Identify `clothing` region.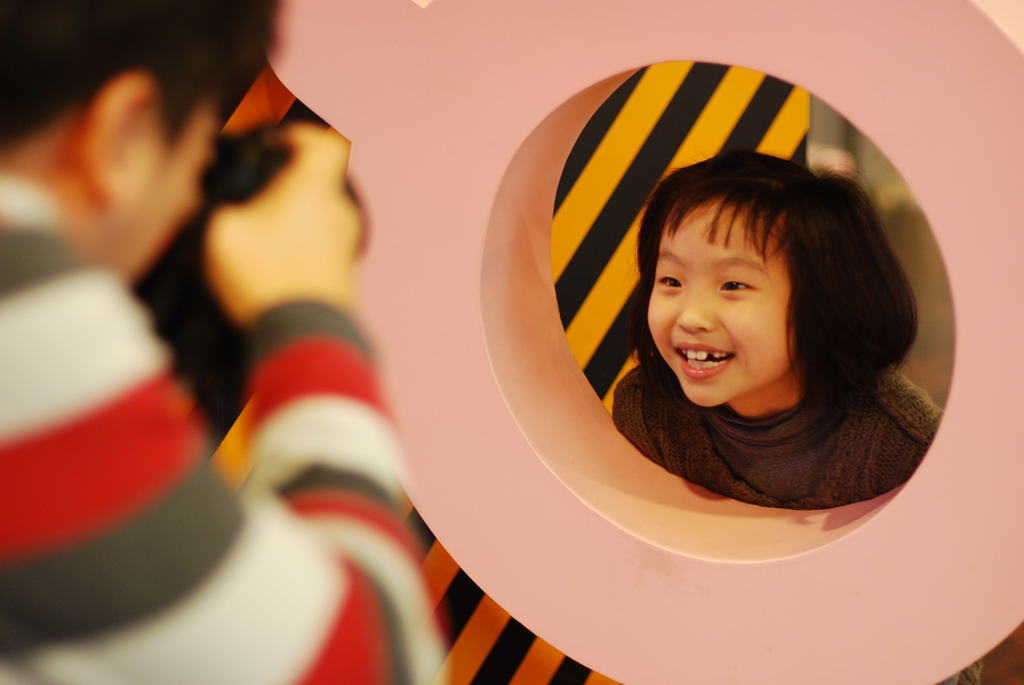
Region: box(582, 350, 944, 499).
